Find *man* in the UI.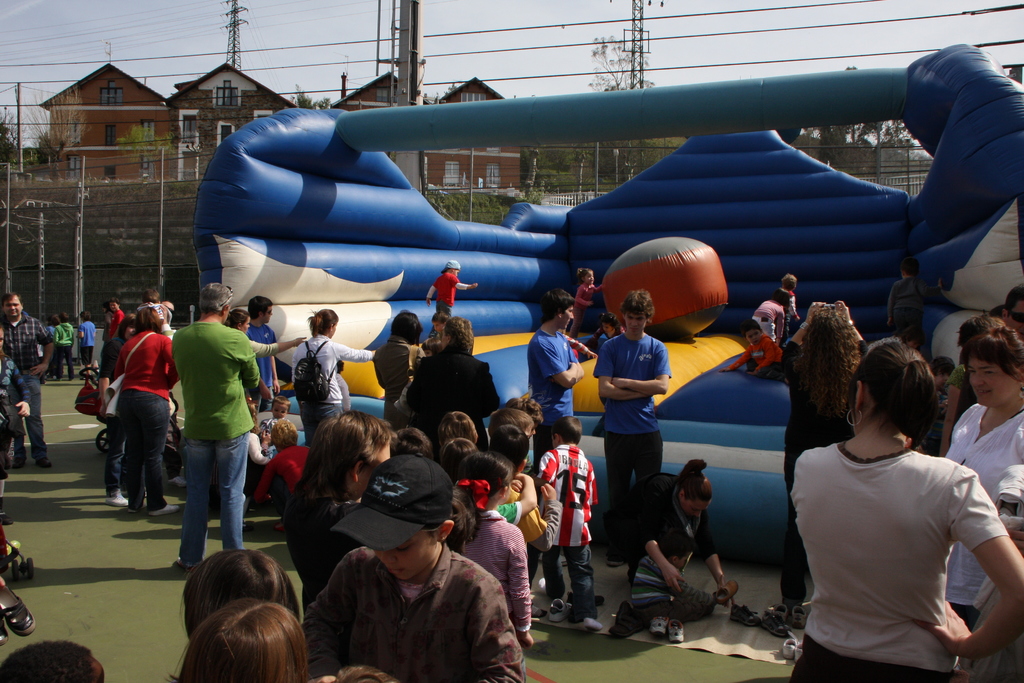
UI element at x1=886, y1=264, x2=926, y2=353.
